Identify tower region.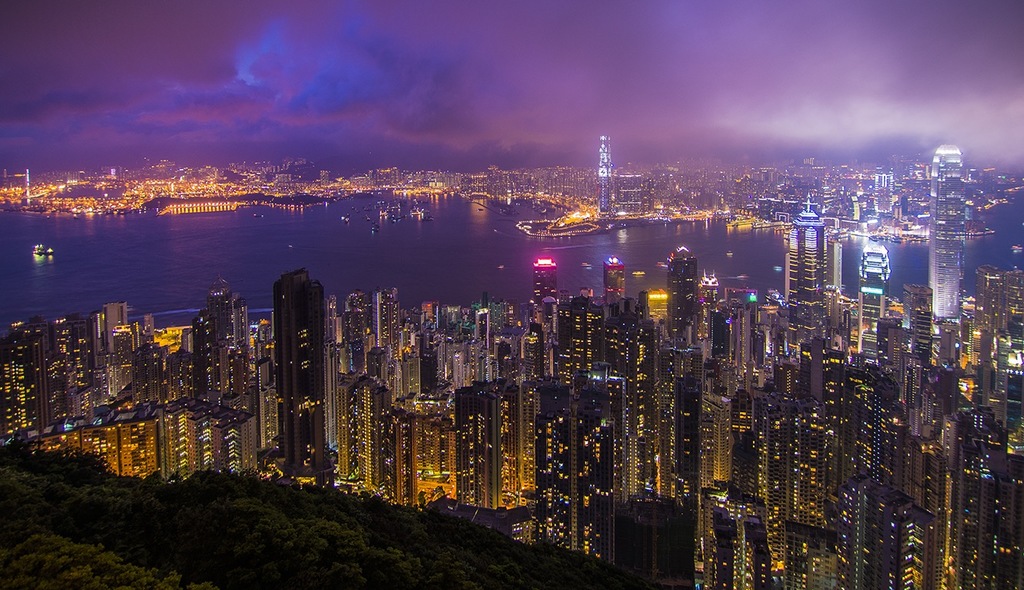
Region: locate(599, 134, 612, 217).
